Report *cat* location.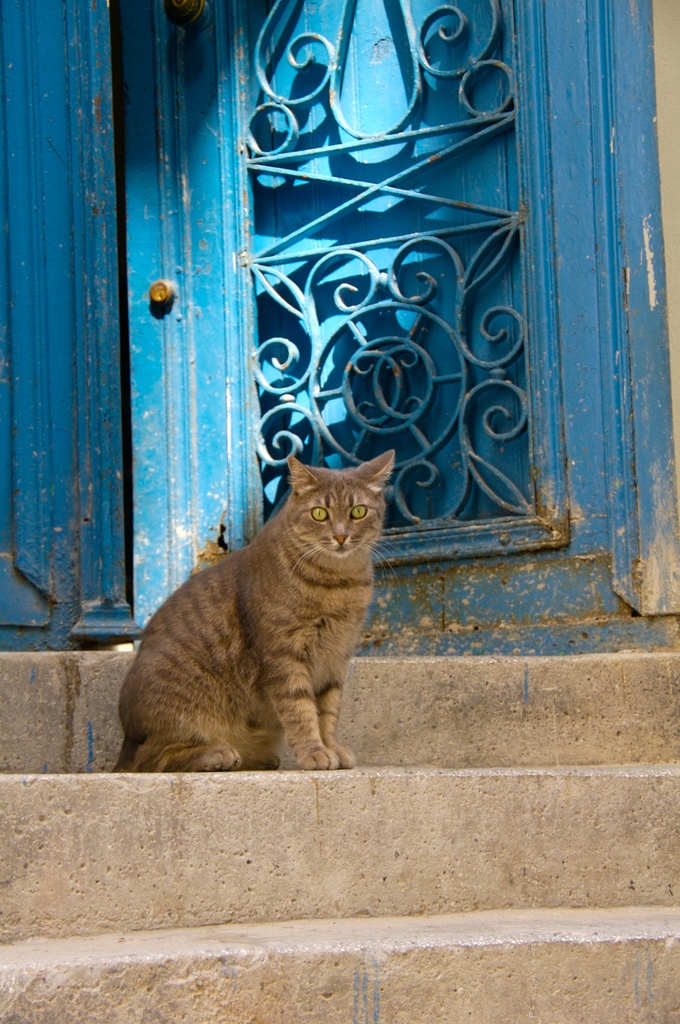
Report: locate(115, 447, 398, 787).
